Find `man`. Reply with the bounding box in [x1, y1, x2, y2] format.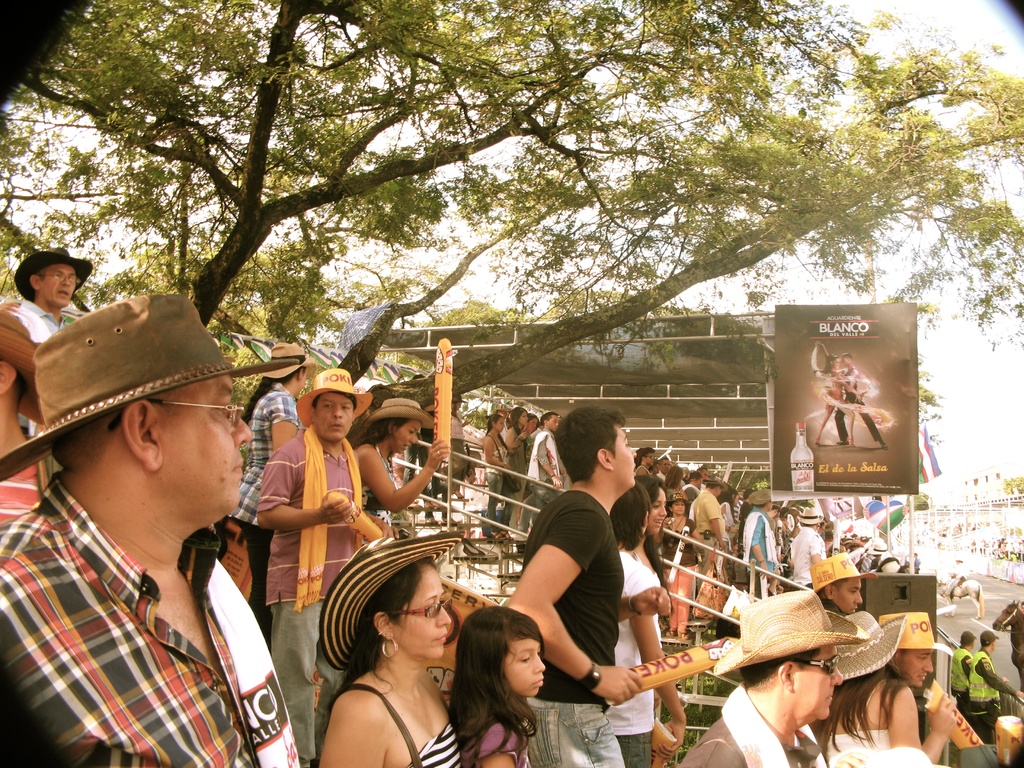
[1, 239, 278, 700].
